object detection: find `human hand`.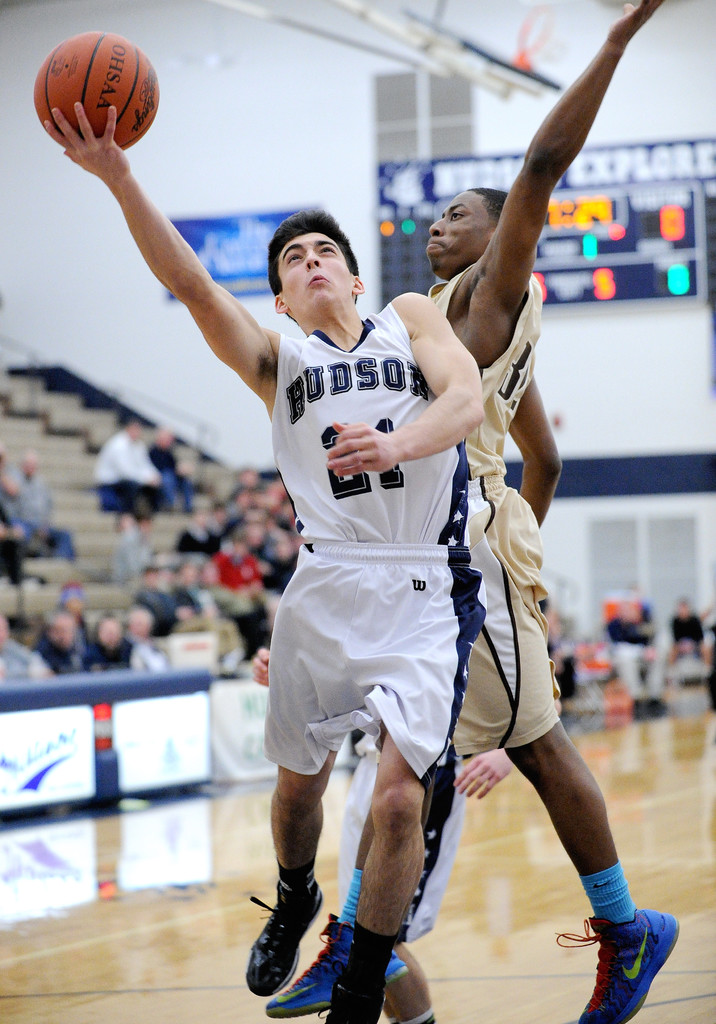
317:420:422:477.
